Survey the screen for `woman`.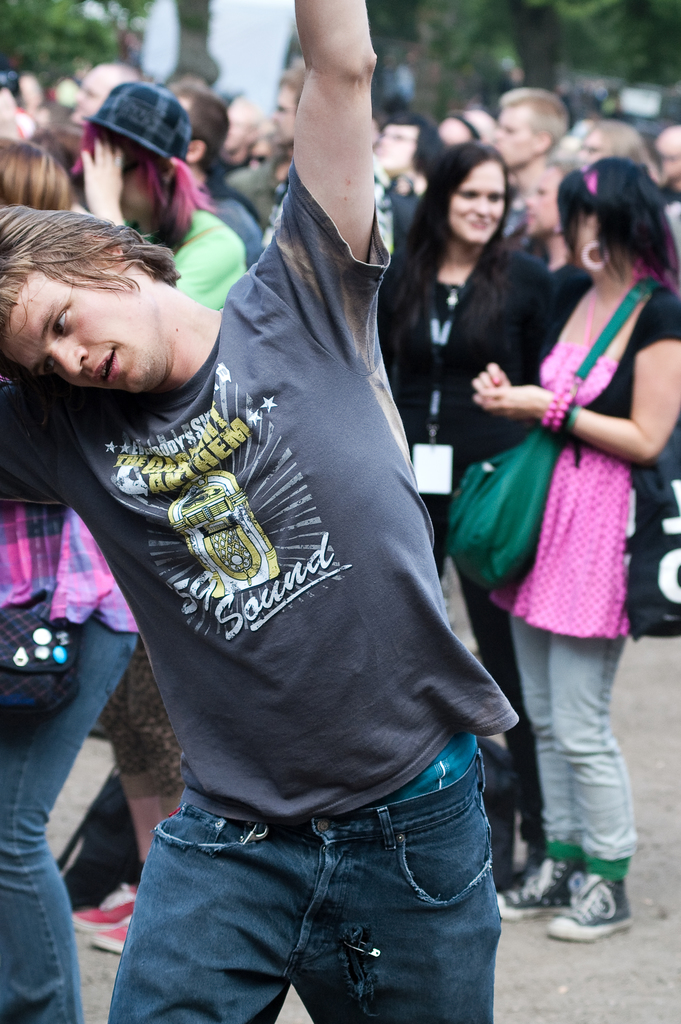
Survey found: (0, 134, 140, 1023).
